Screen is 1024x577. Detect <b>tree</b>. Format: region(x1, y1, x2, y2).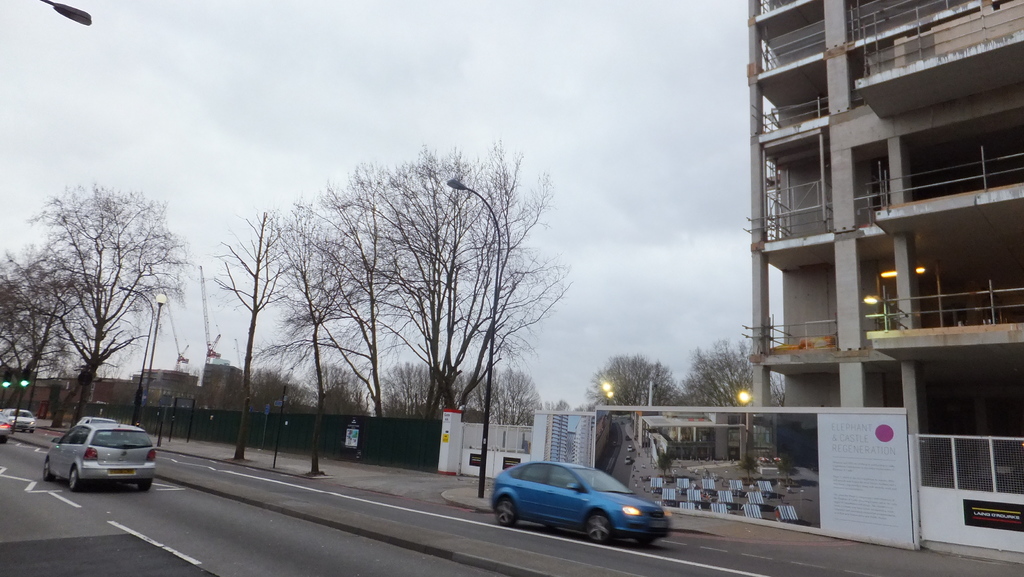
region(770, 375, 787, 402).
